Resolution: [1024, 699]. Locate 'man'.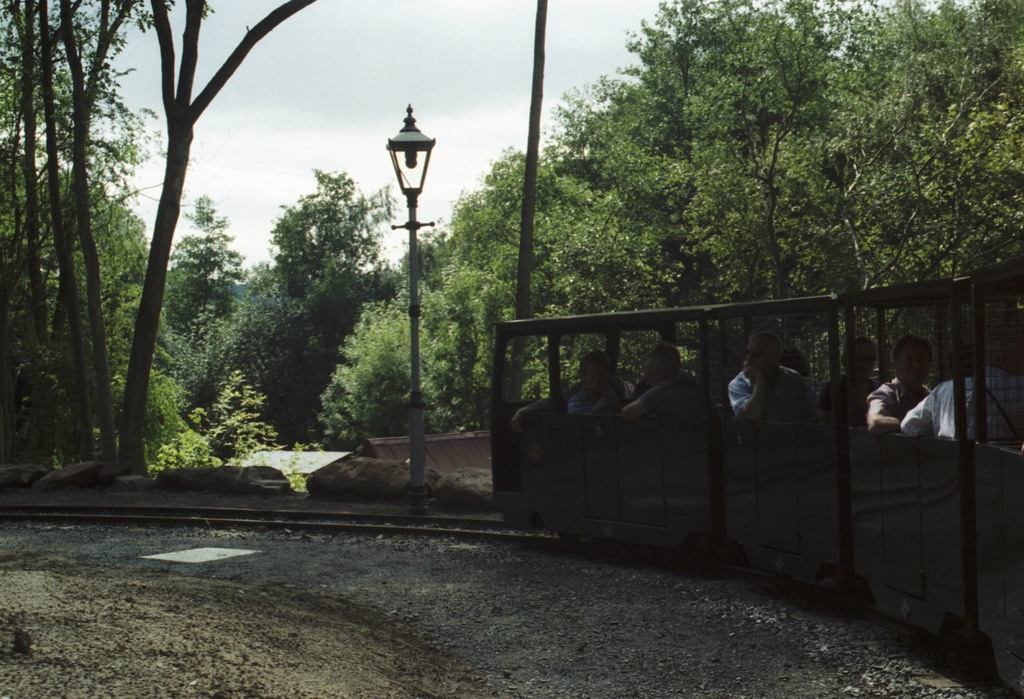
<box>556,358,622,424</box>.
